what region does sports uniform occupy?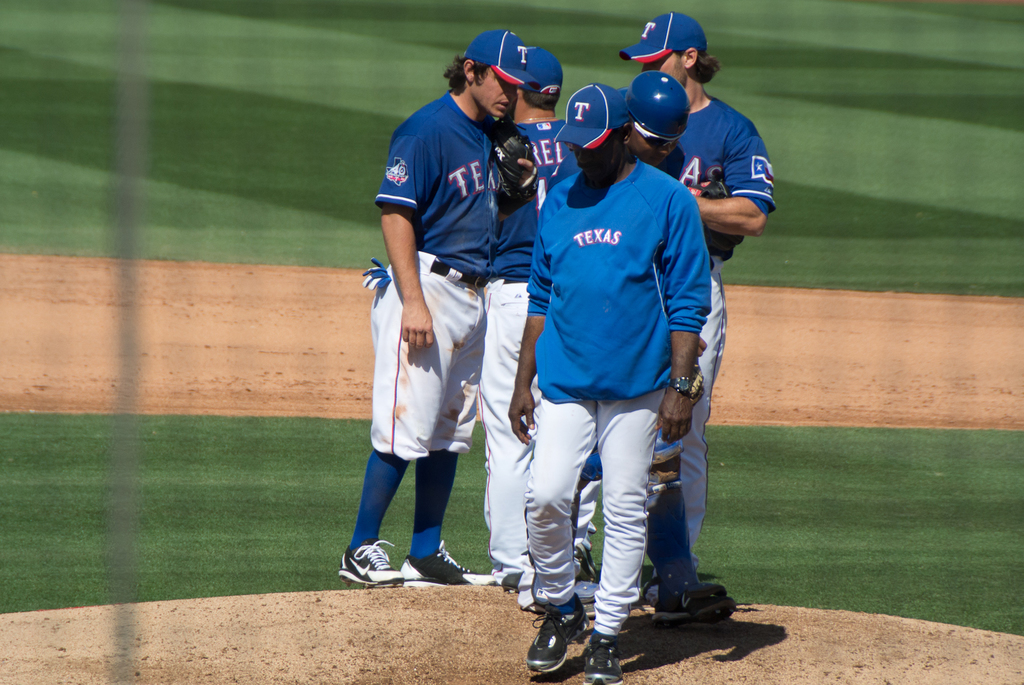
bbox=(484, 121, 584, 599).
